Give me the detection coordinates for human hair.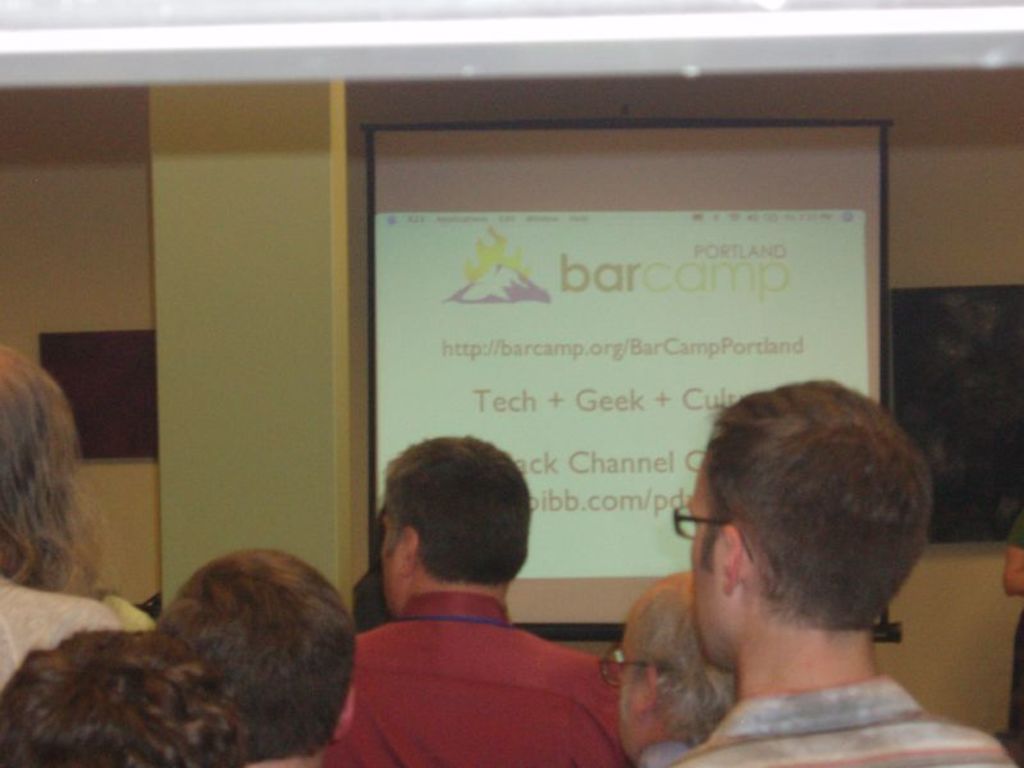
box=[622, 590, 733, 745].
